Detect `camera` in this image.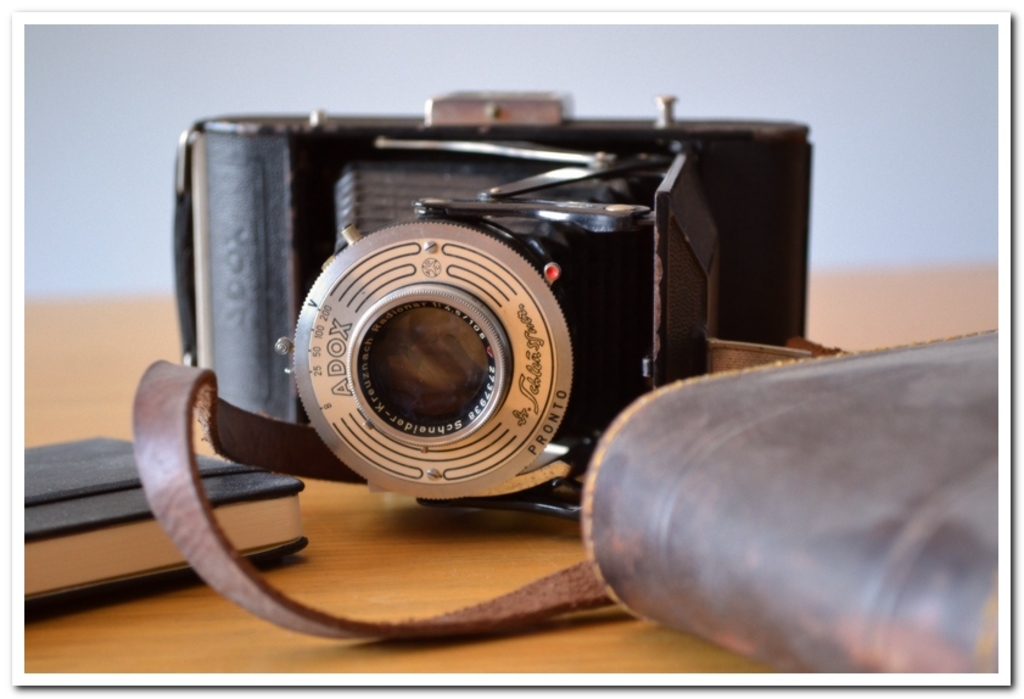
Detection: 292/149/712/509.
